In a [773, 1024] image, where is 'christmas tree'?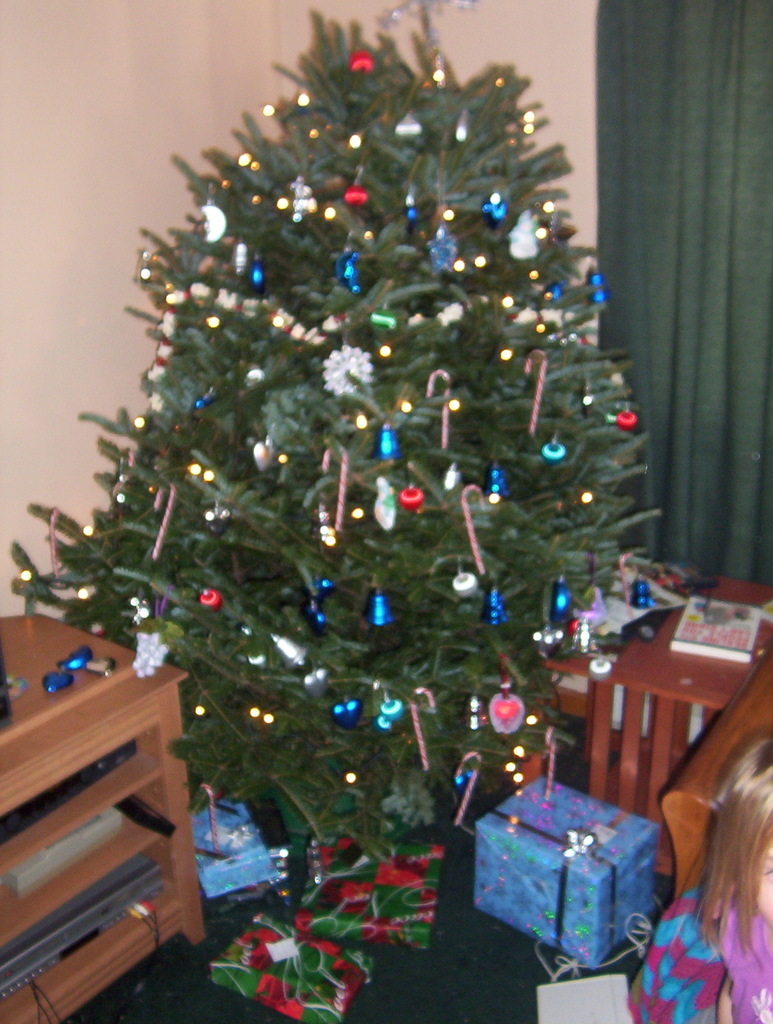
detection(0, 0, 692, 956).
